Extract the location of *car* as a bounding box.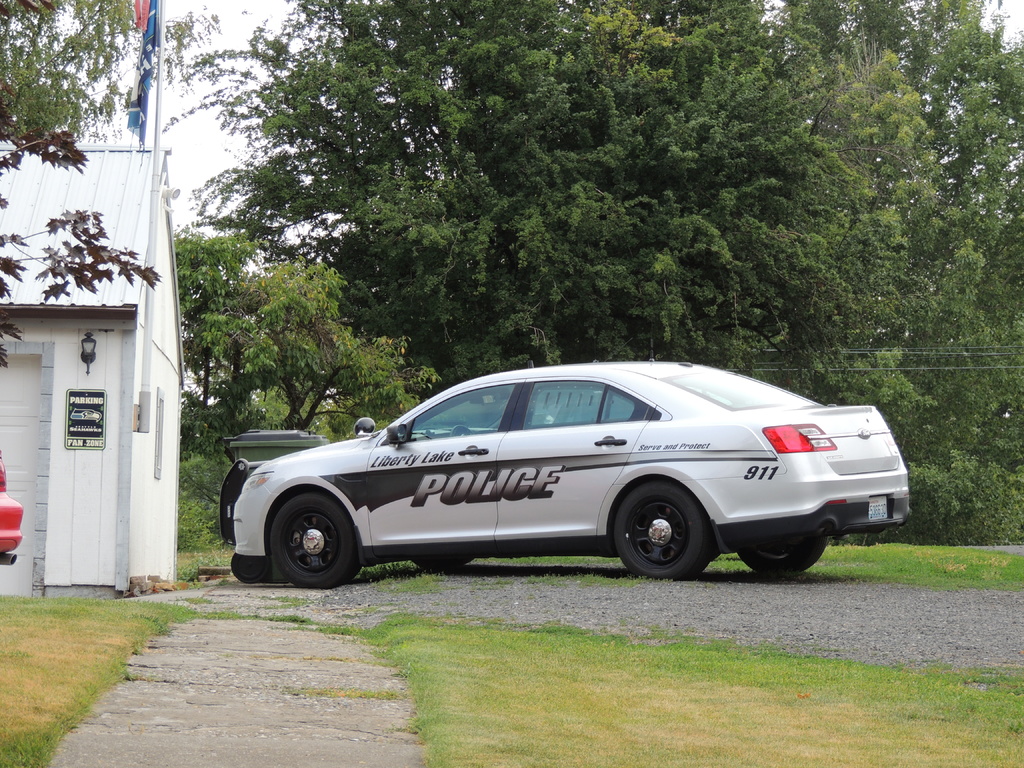
rect(0, 446, 22, 565).
